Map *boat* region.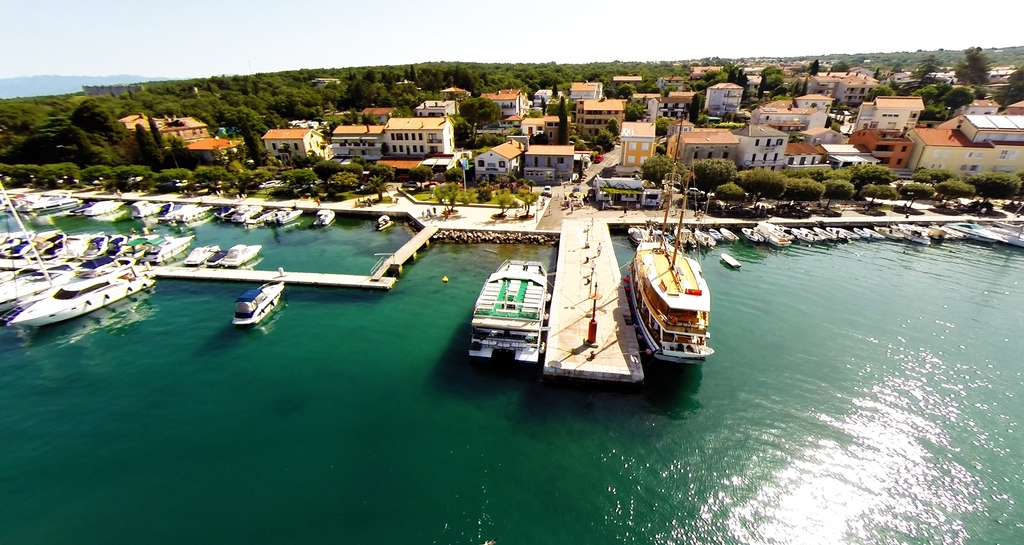
Mapped to Rect(248, 204, 269, 229).
